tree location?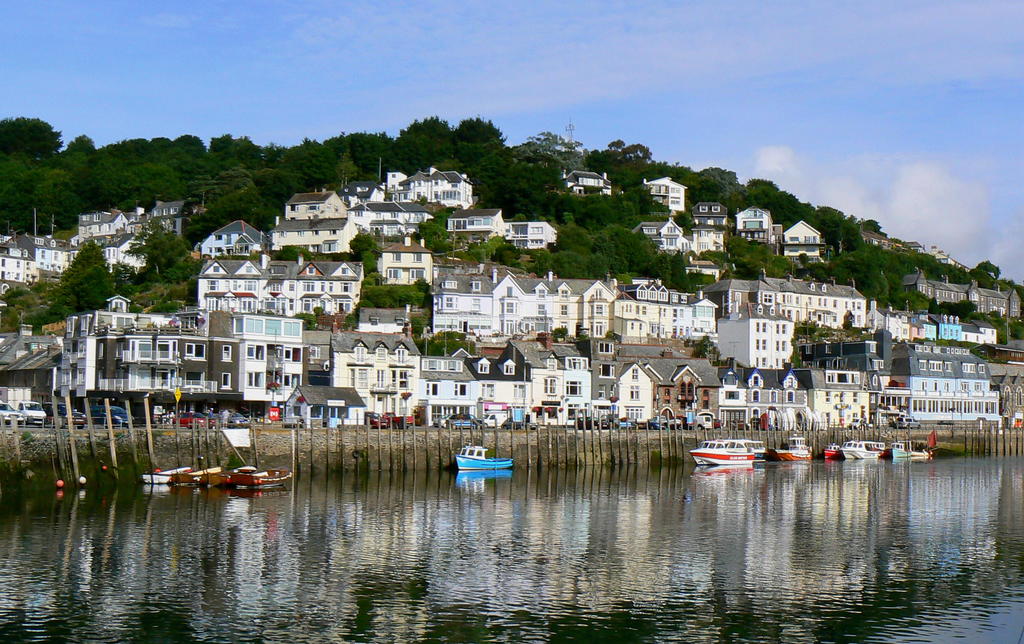
select_region(87, 149, 191, 227)
